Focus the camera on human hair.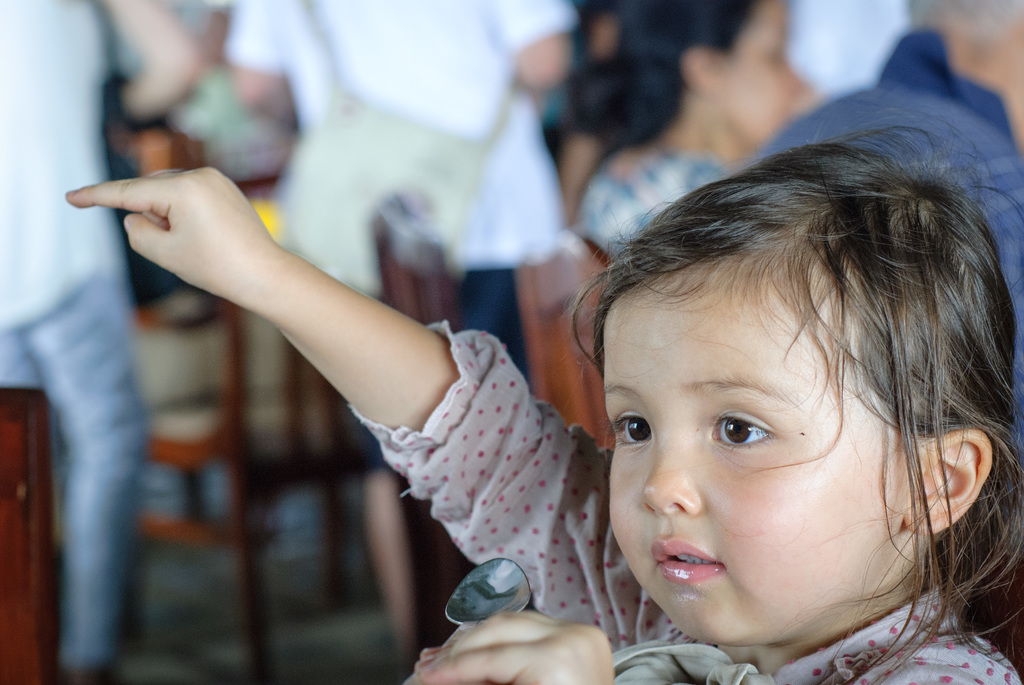
Focus region: locate(565, 0, 756, 143).
